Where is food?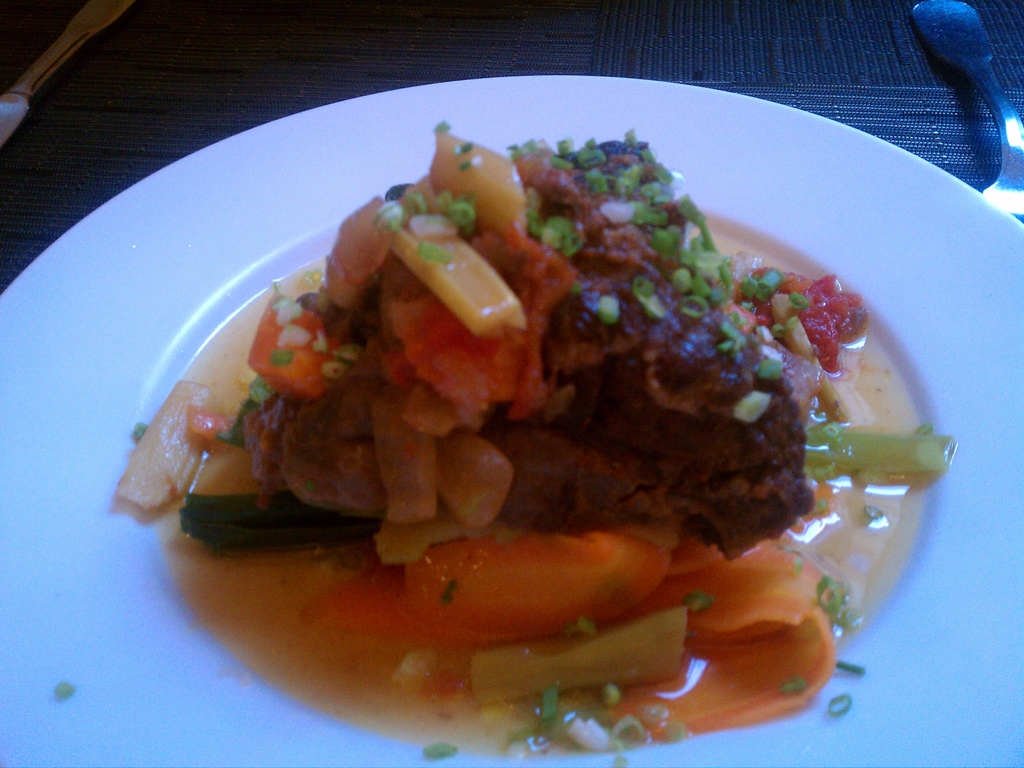
<box>346,717,789,767</box>.
